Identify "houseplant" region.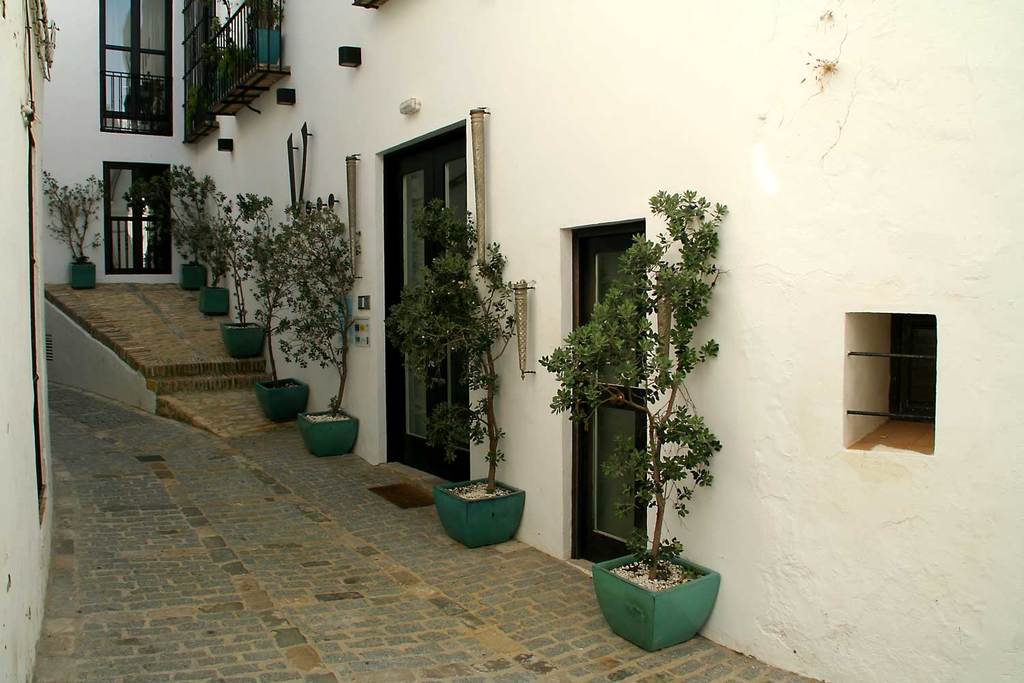
Region: pyautogui.locateOnScreen(283, 201, 356, 450).
